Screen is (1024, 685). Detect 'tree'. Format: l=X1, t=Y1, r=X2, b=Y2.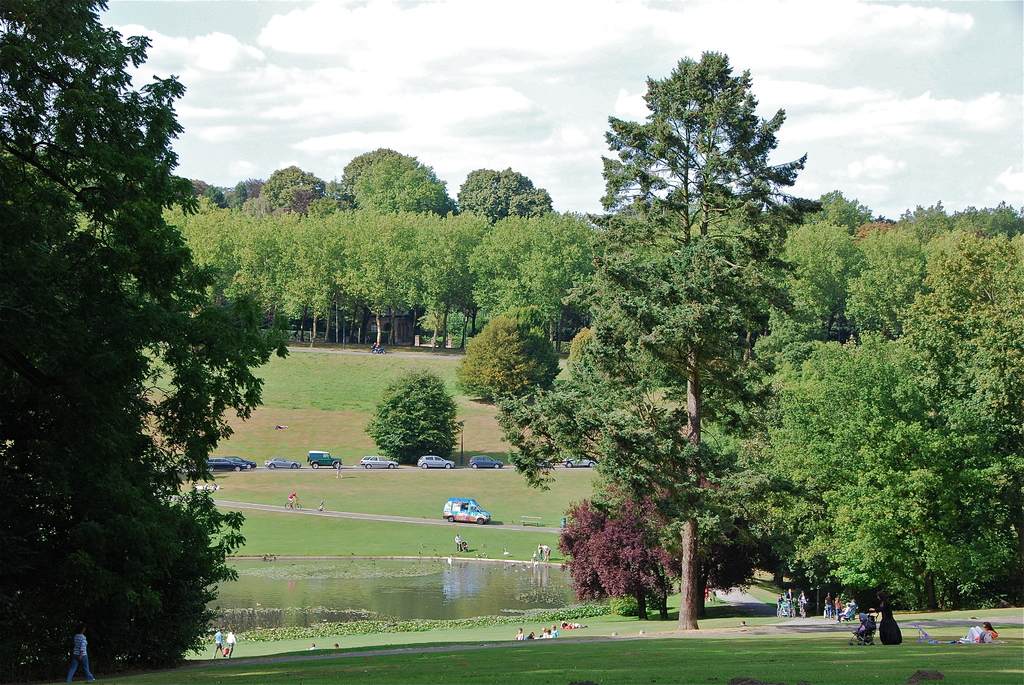
l=362, t=372, r=467, b=464.
